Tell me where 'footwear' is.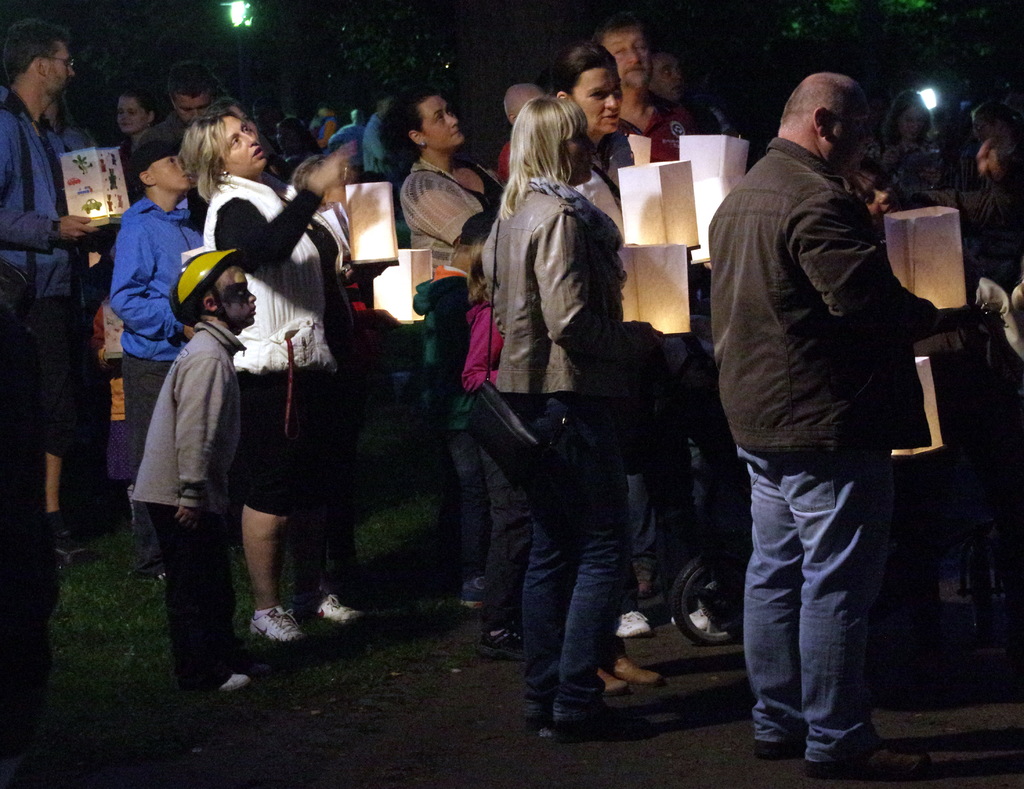
'footwear' is at bbox=[756, 729, 803, 756].
